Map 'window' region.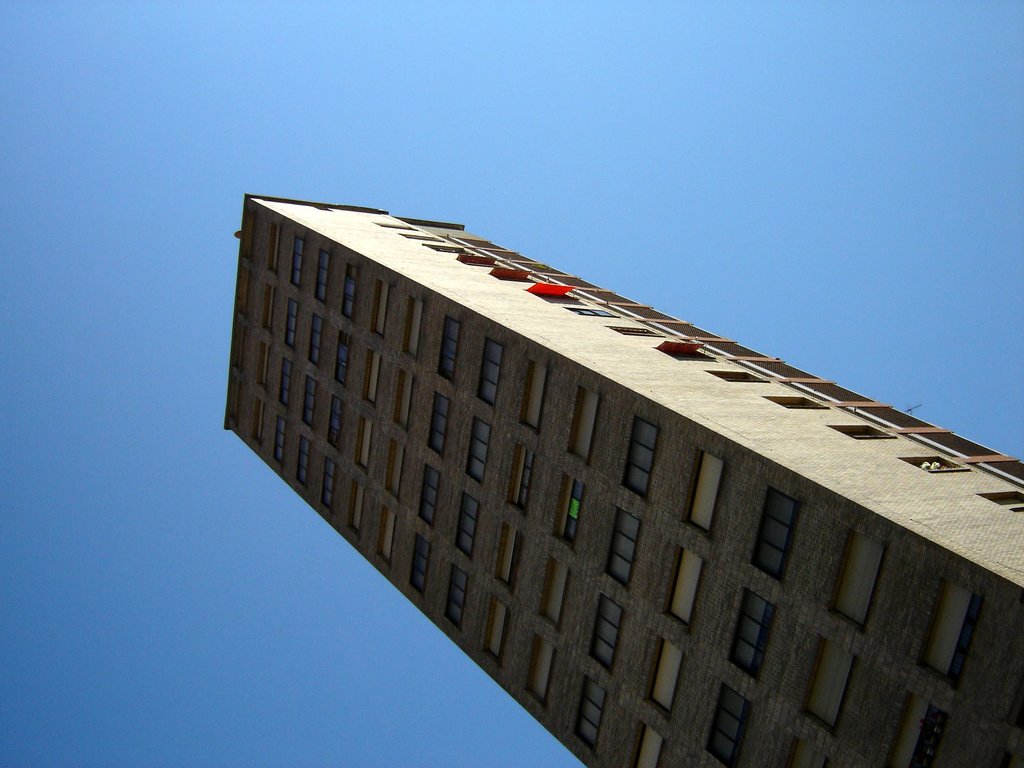
Mapped to <region>646, 641, 682, 717</region>.
